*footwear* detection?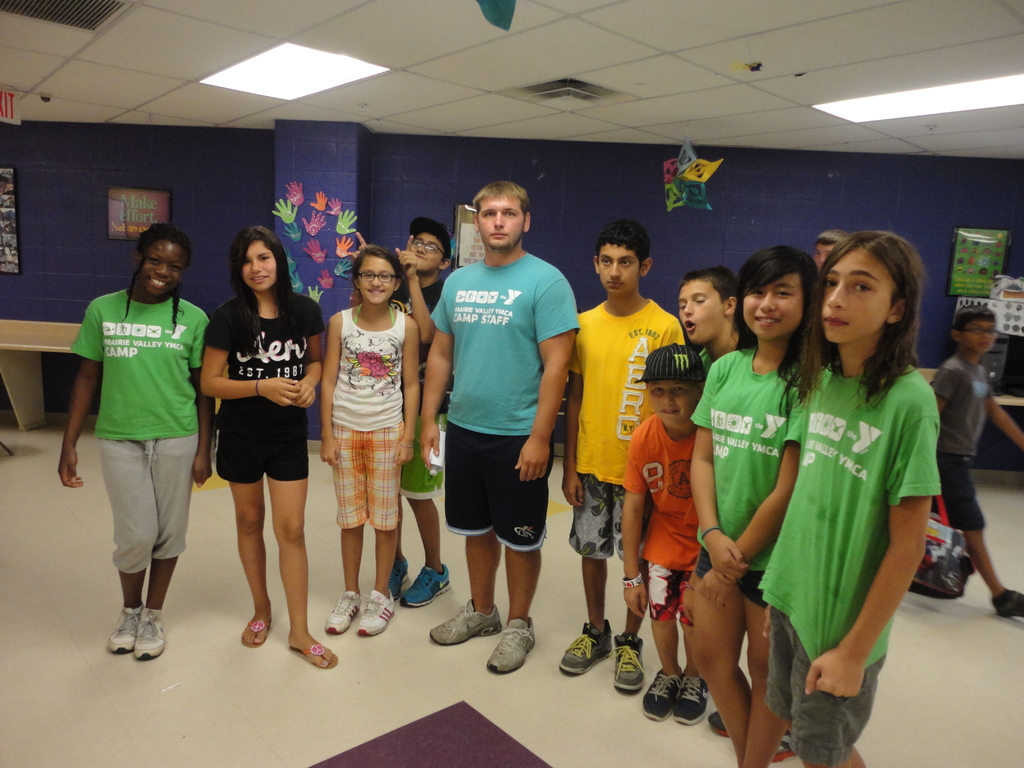
region(716, 713, 733, 737)
